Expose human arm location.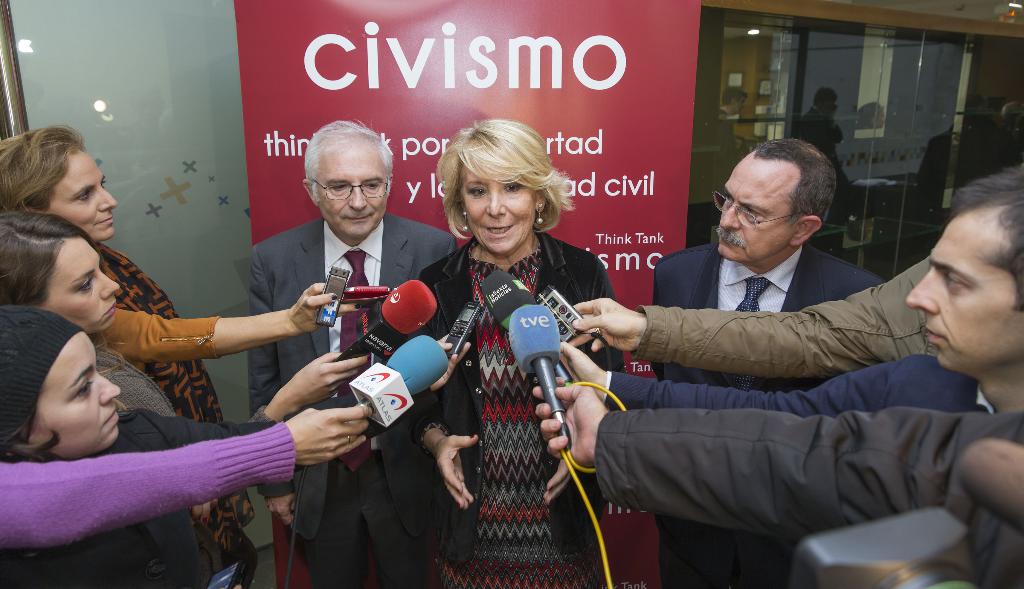
Exposed at bbox=(410, 390, 483, 512).
